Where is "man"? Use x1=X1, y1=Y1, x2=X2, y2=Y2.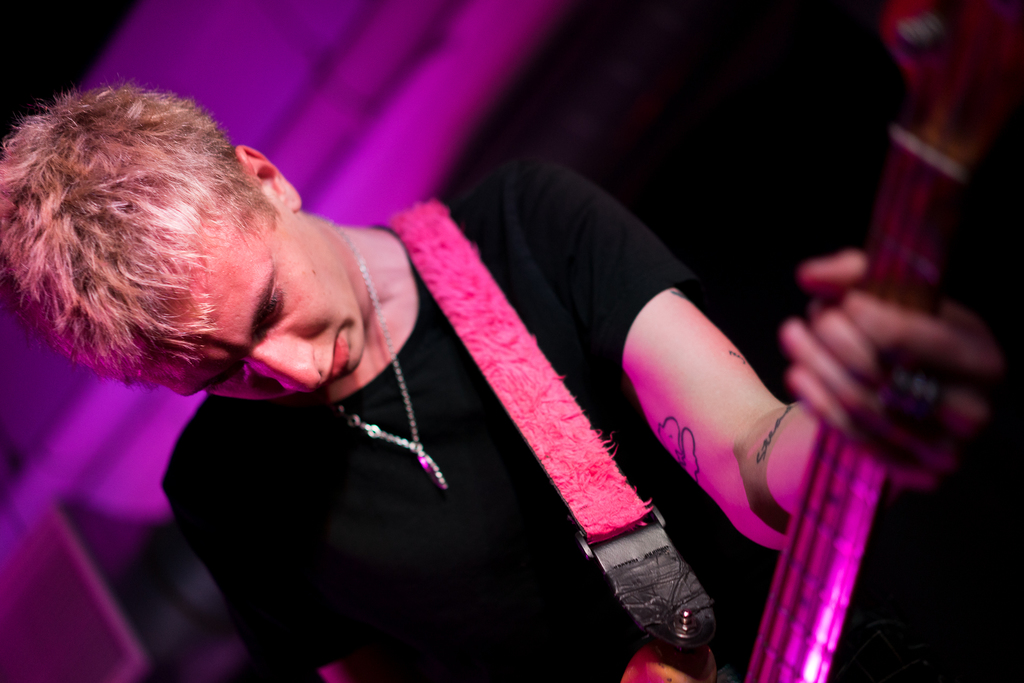
x1=2, y1=85, x2=998, y2=682.
